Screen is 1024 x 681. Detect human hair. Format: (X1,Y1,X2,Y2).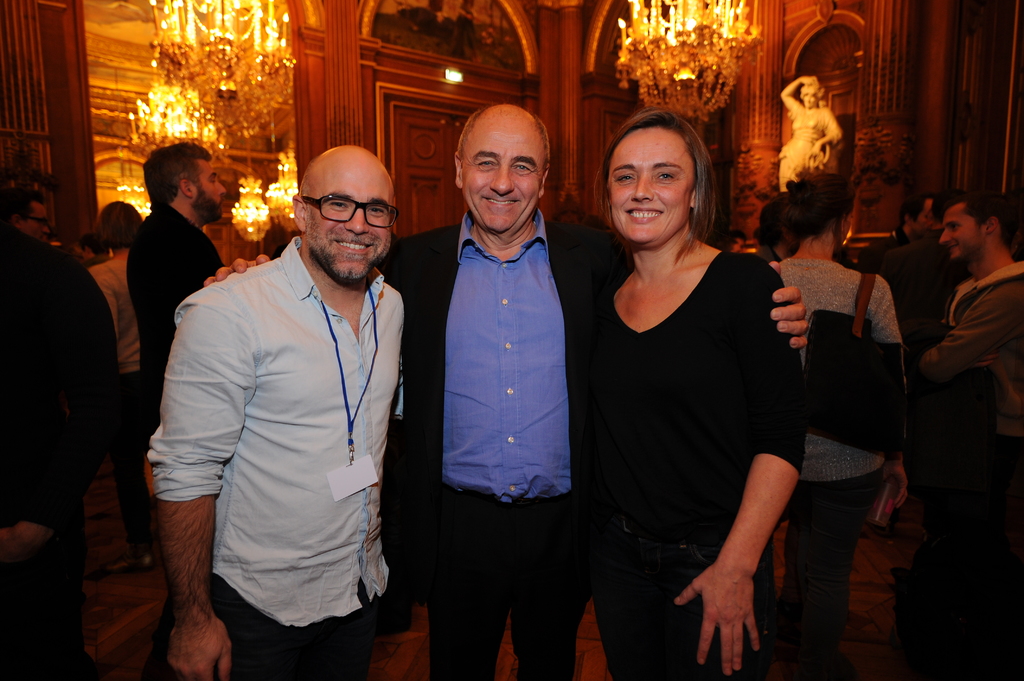
(137,149,209,211).
